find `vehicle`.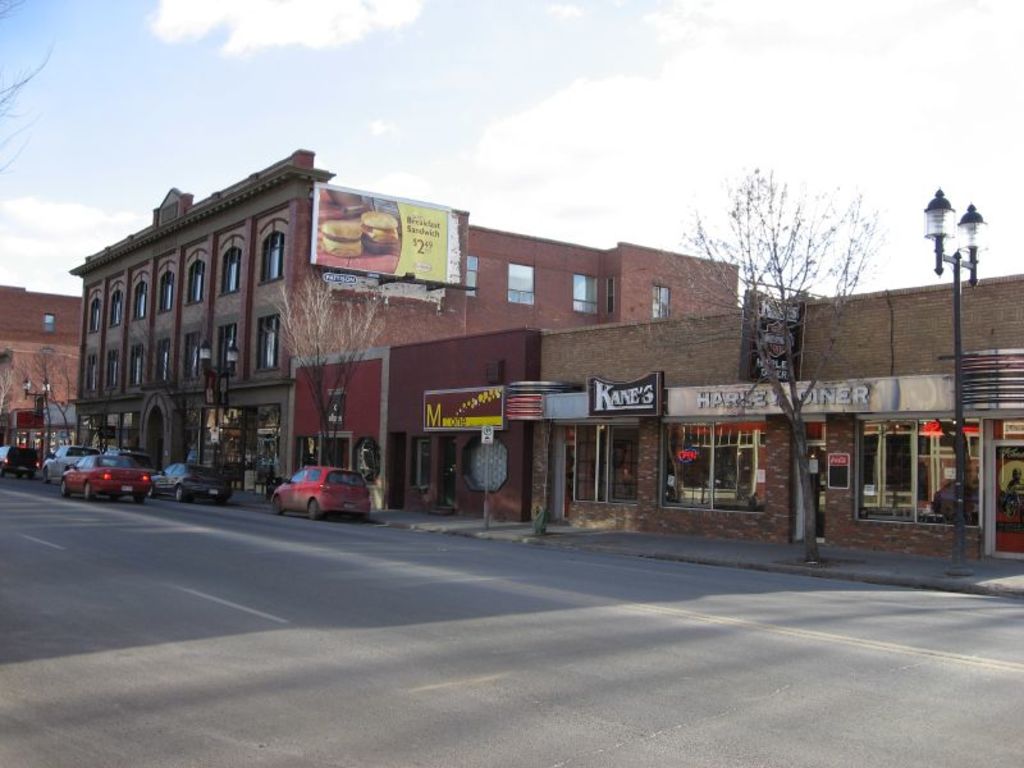
(264,466,362,521).
